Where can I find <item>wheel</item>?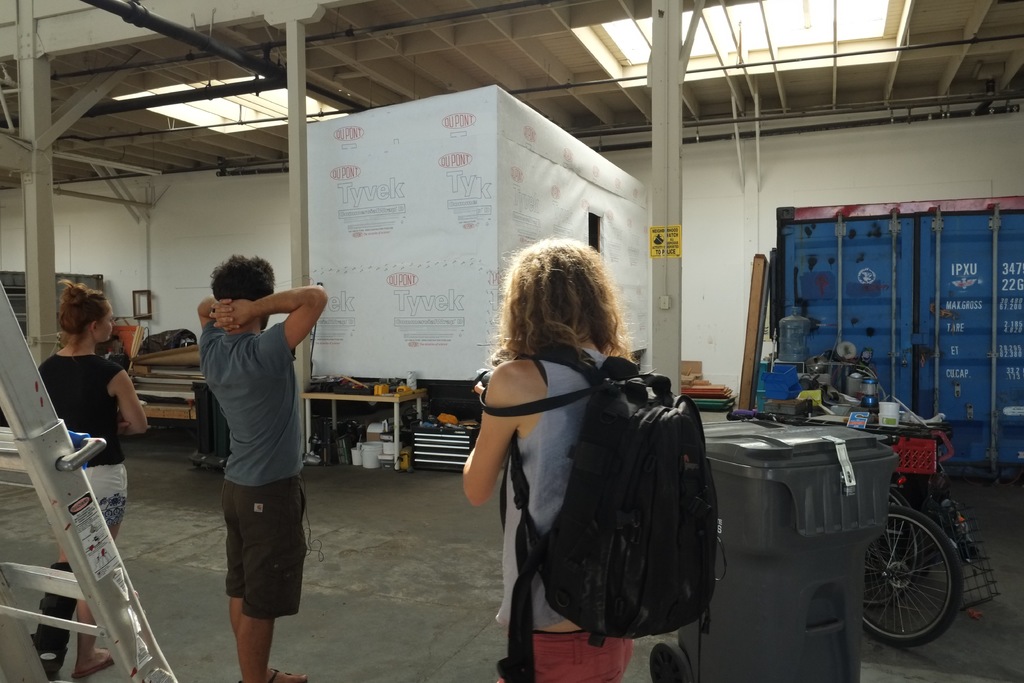
You can find it at region(878, 490, 941, 605).
